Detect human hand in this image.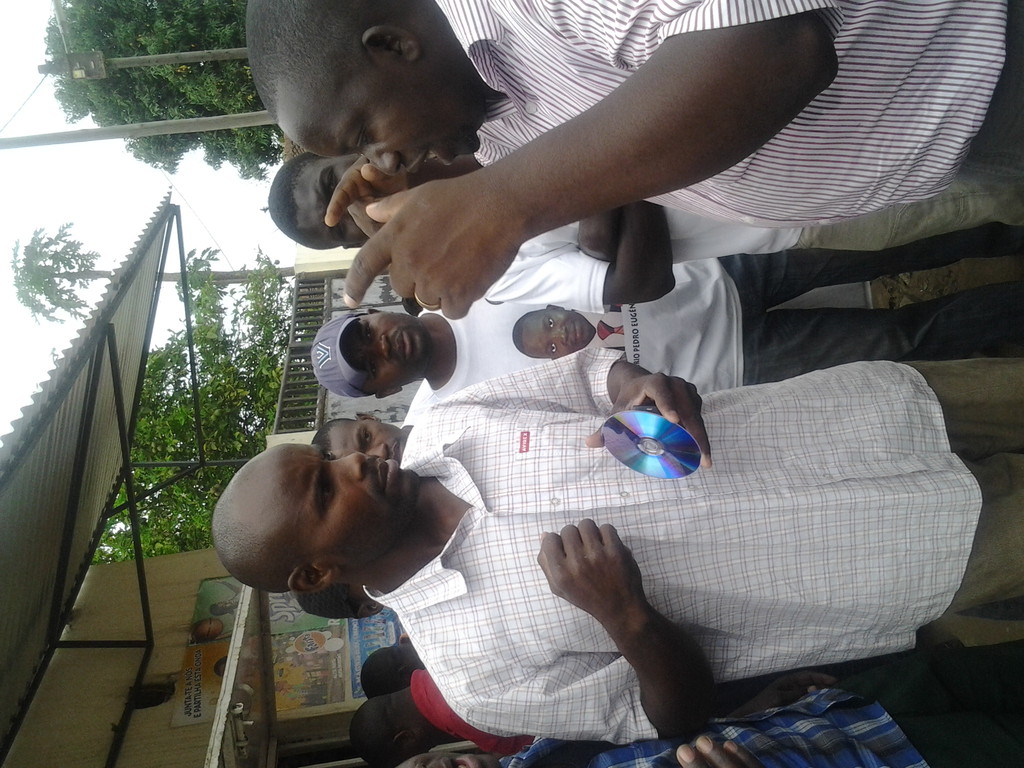
Detection: 674, 735, 765, 767.
